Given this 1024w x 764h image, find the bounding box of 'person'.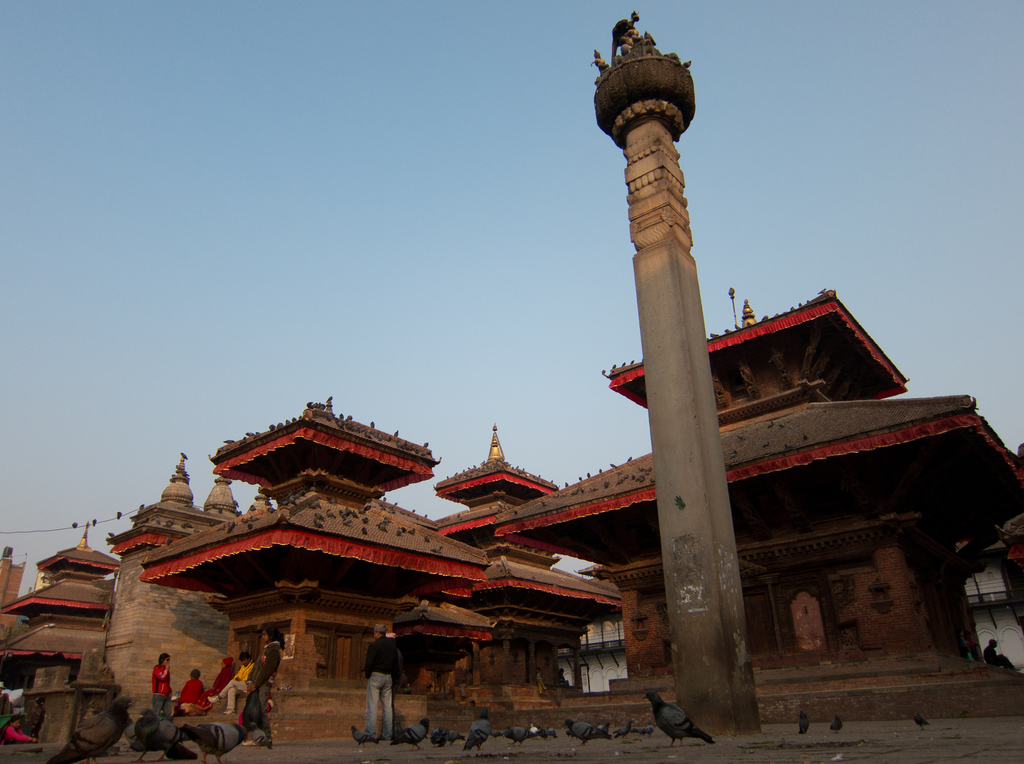
180/670/208/711.
